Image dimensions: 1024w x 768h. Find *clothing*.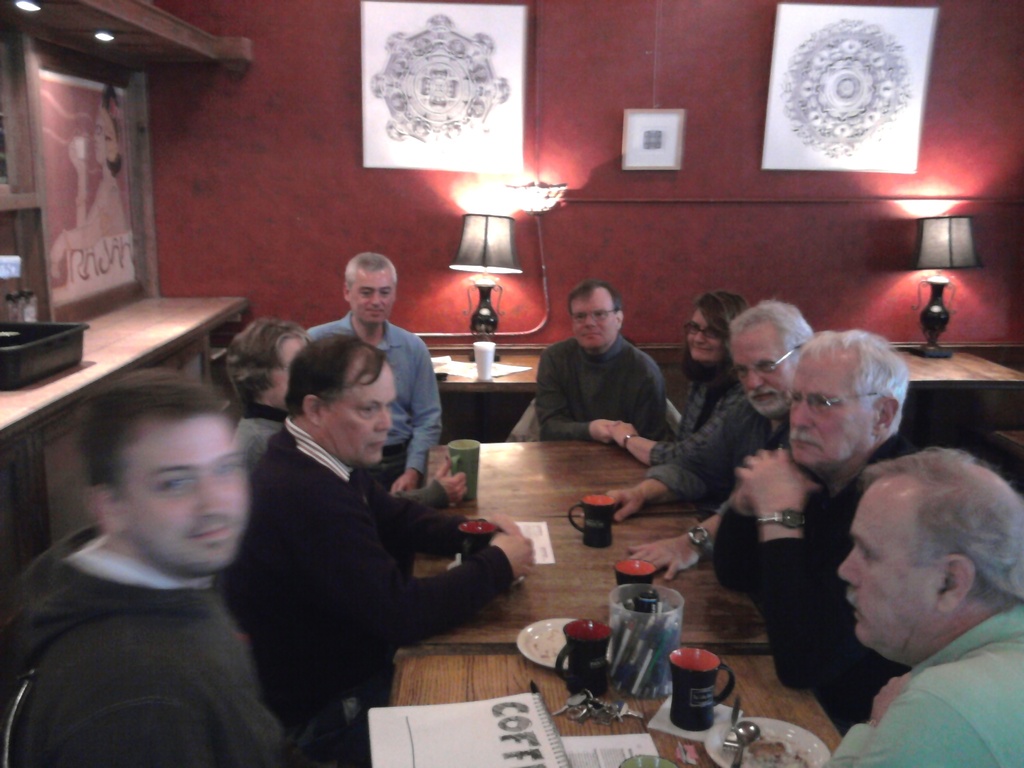
box(304, 309, 443, 492).
